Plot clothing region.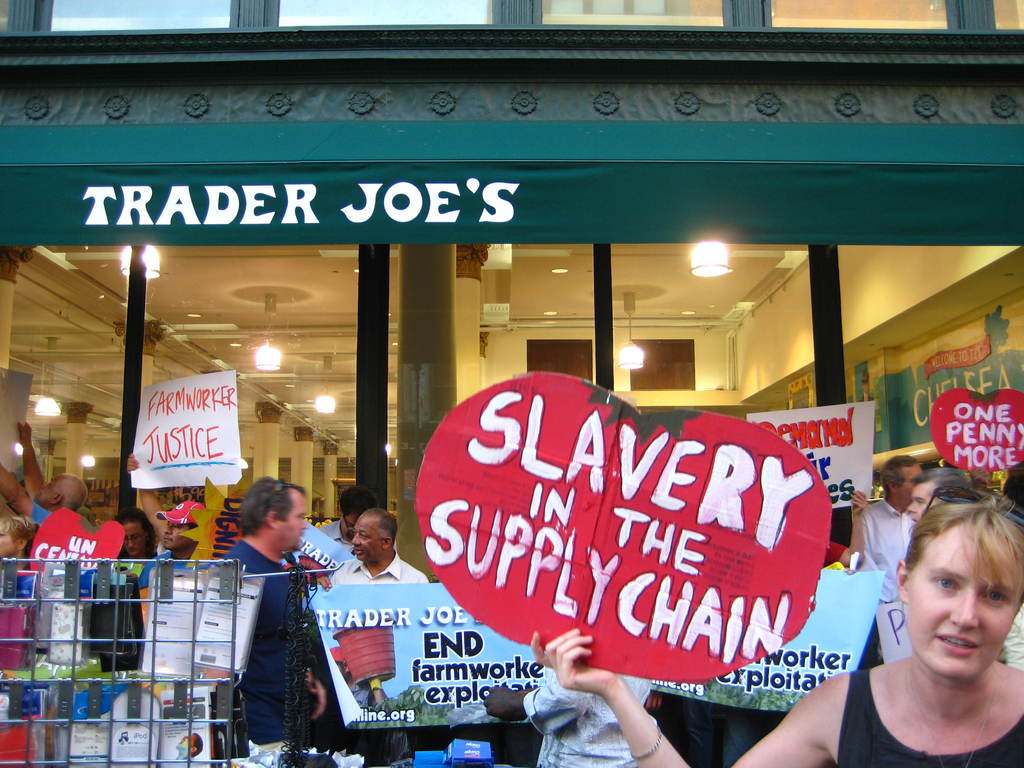
Plotted at left=857, top=490, right=926, bottom=586.
